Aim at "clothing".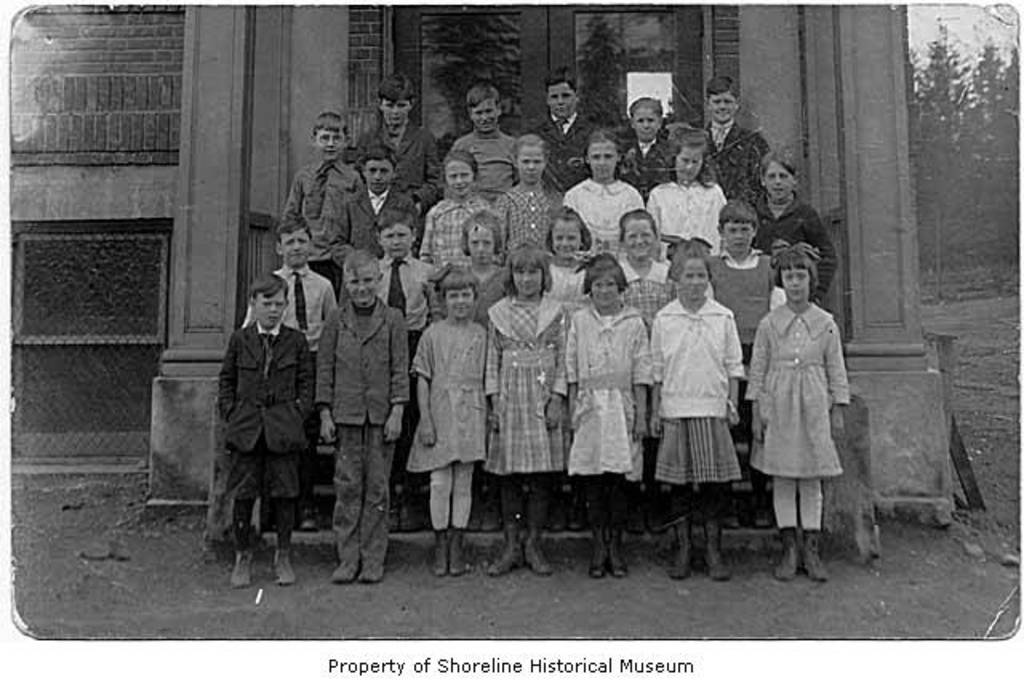
Aimed at select_region(221, 319, 323, 546).
